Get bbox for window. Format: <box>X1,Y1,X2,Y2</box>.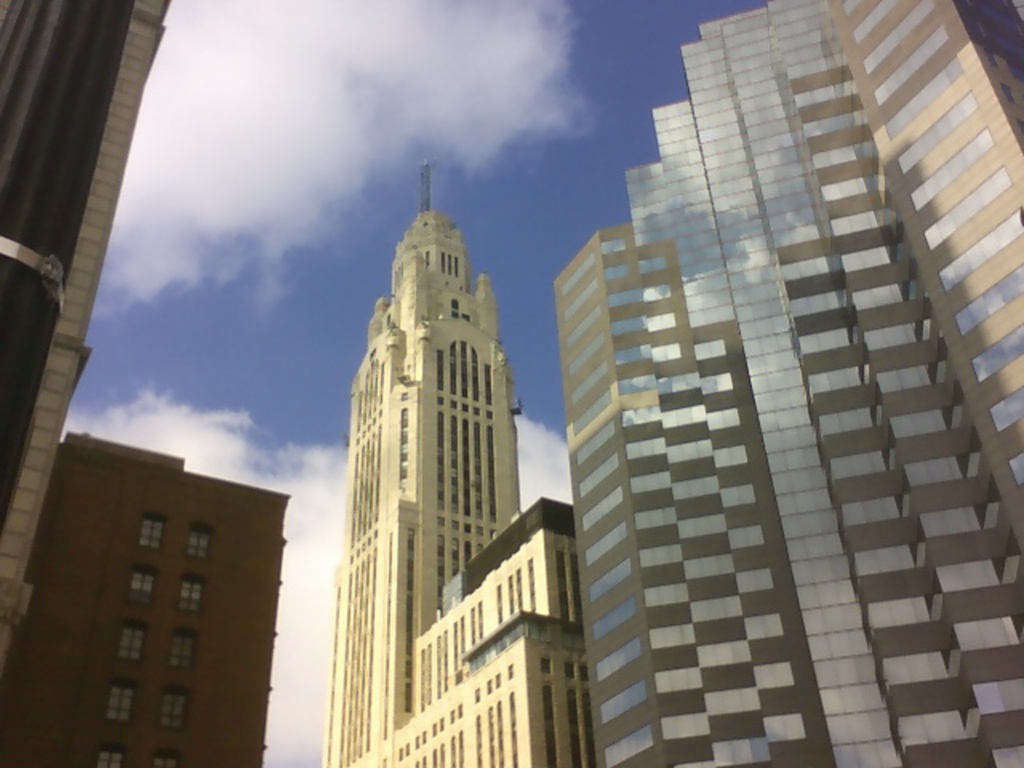
<box>157,685,184,730</box>.
